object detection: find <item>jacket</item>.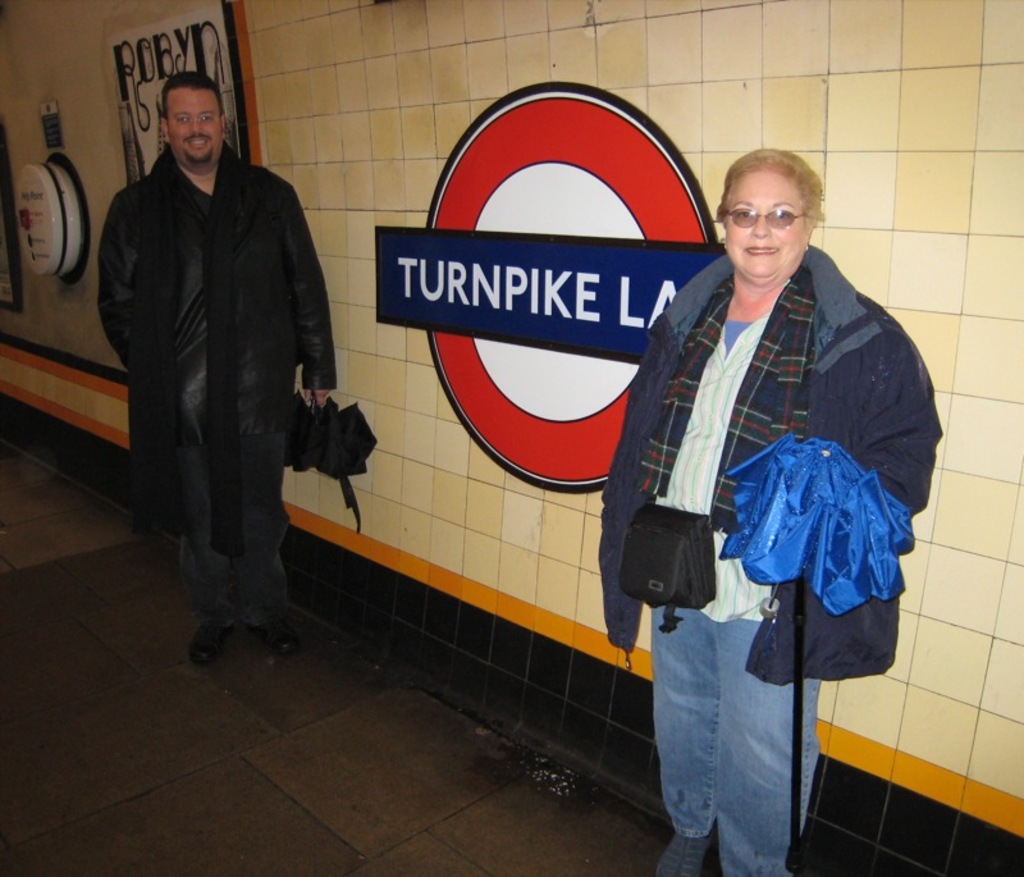
100:138:343:562.
